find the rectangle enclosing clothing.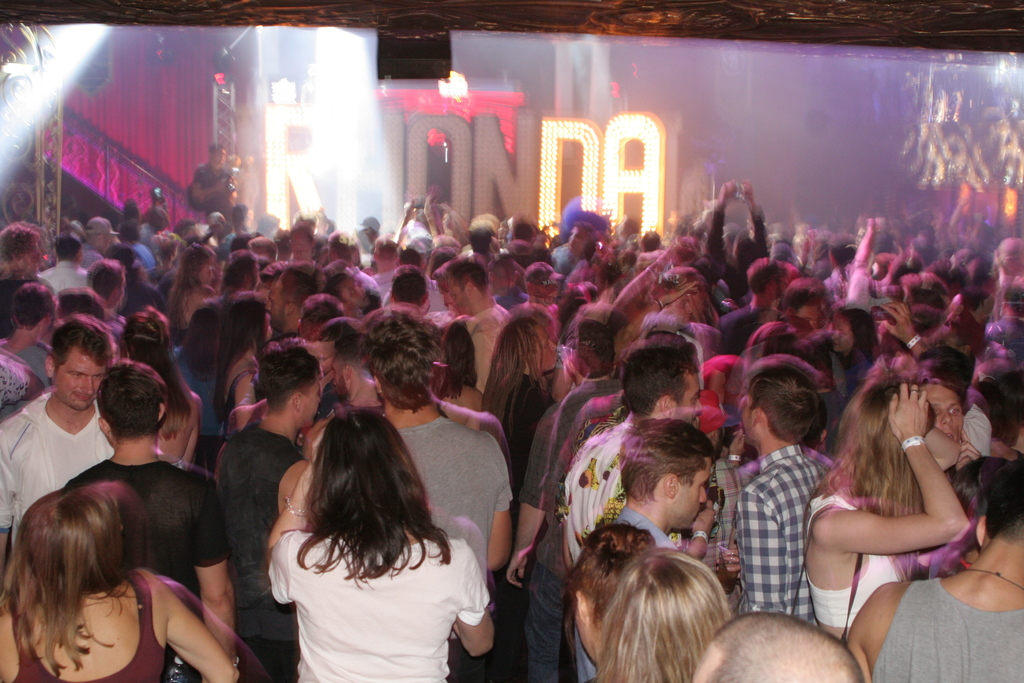
(x1=518, y1=379, x2=629, y2=682).
